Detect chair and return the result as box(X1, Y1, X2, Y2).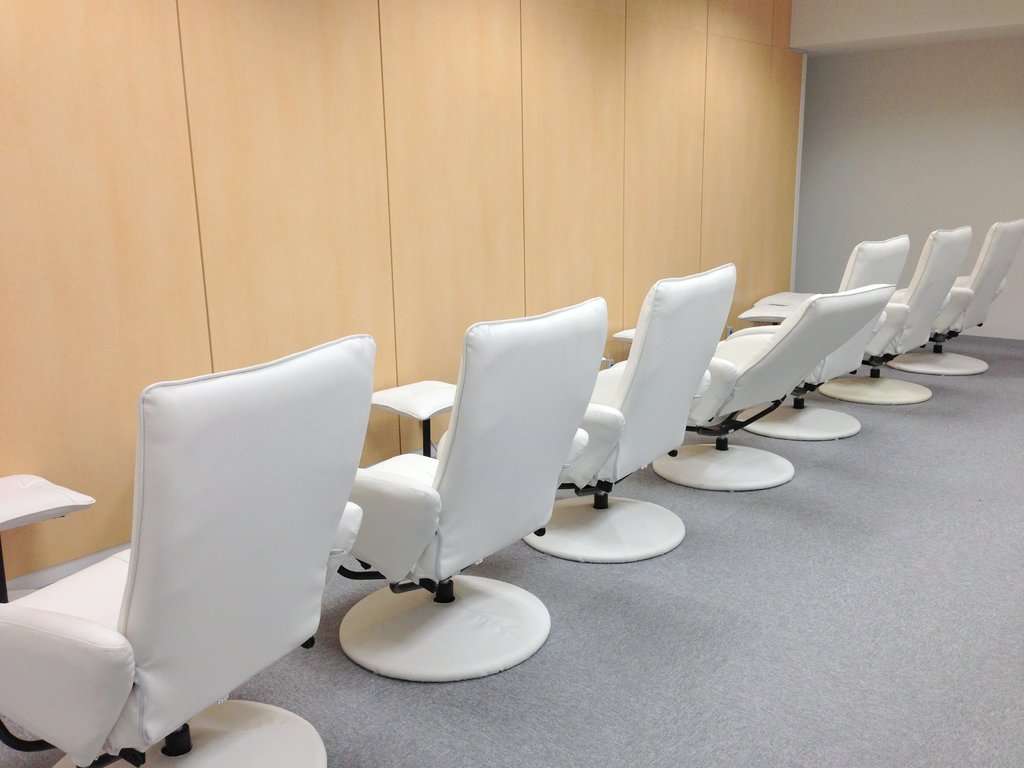
box(344, 296, 604, 669).
